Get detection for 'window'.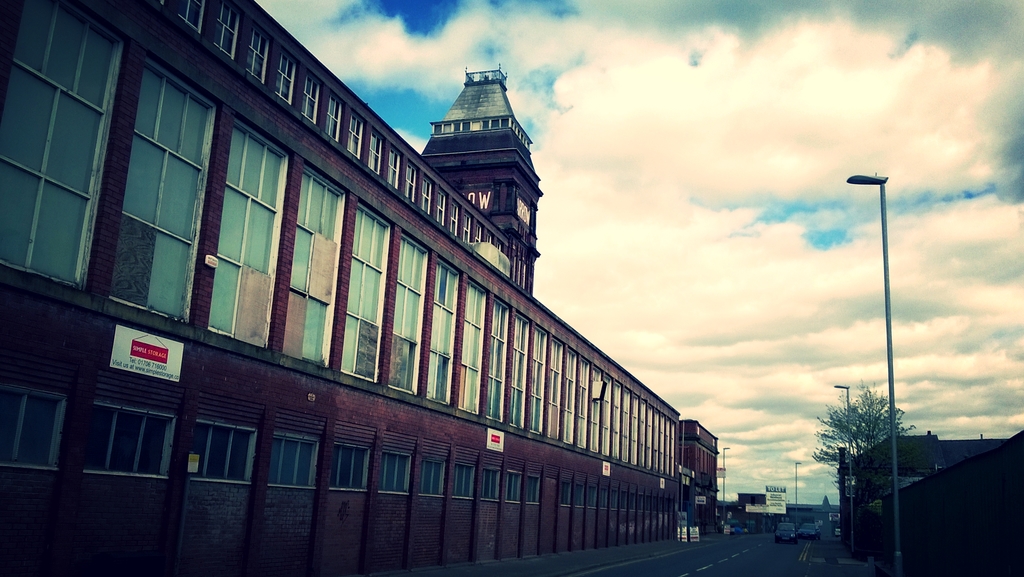
Detection: bbox(330, 98, 349, 139).
